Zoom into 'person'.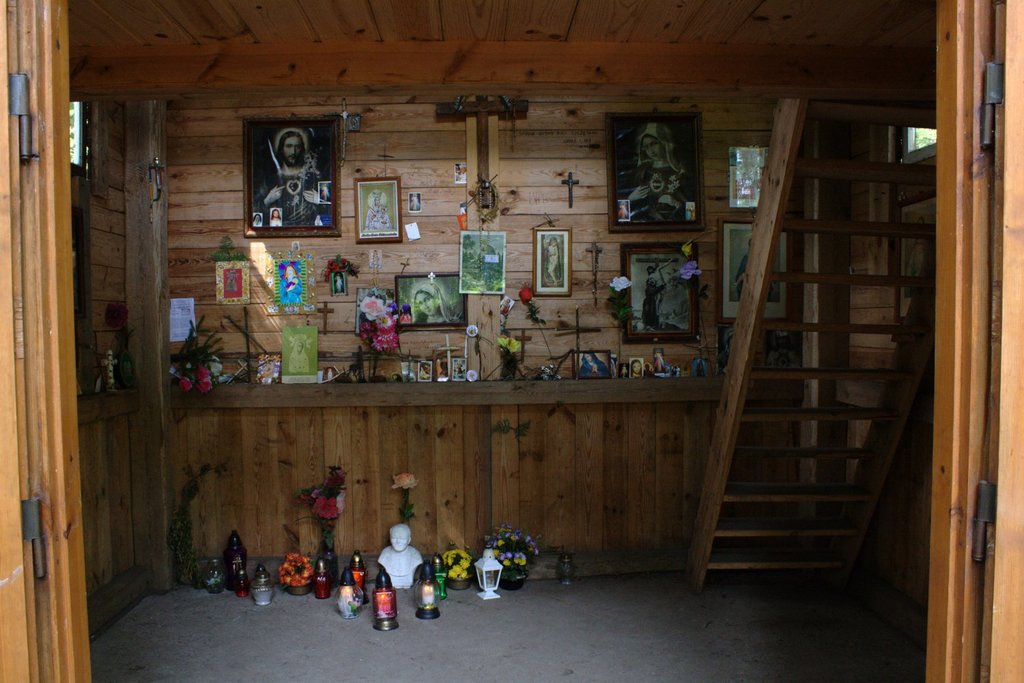
Zoom target: locate(730, 157, 764, 199).
